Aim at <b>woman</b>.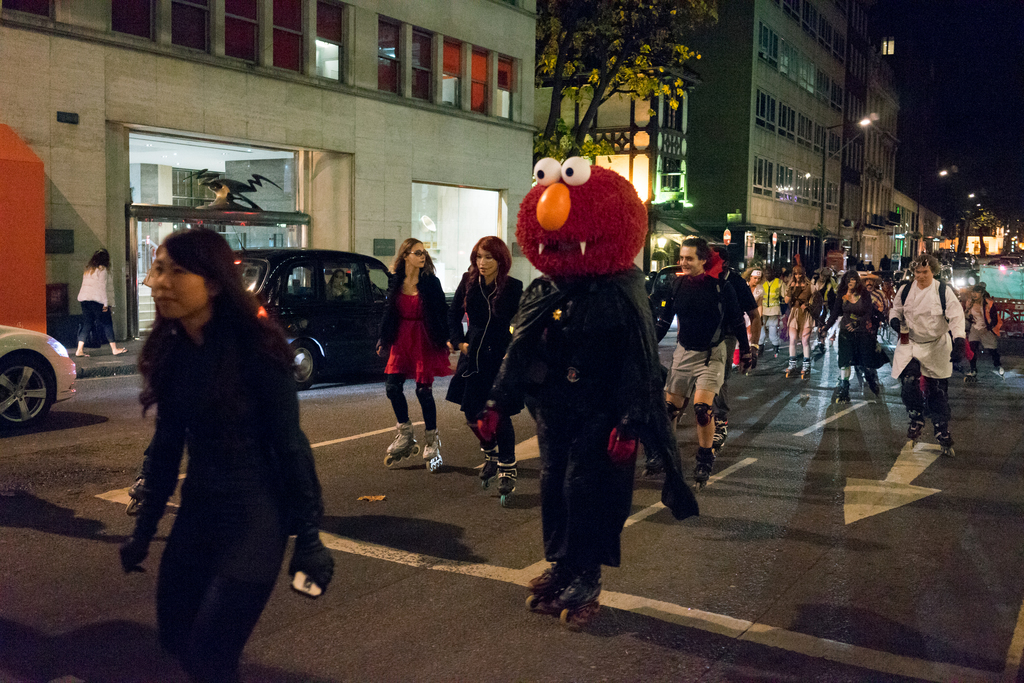
Aimed at Rect(374, 236, 457, 461).
